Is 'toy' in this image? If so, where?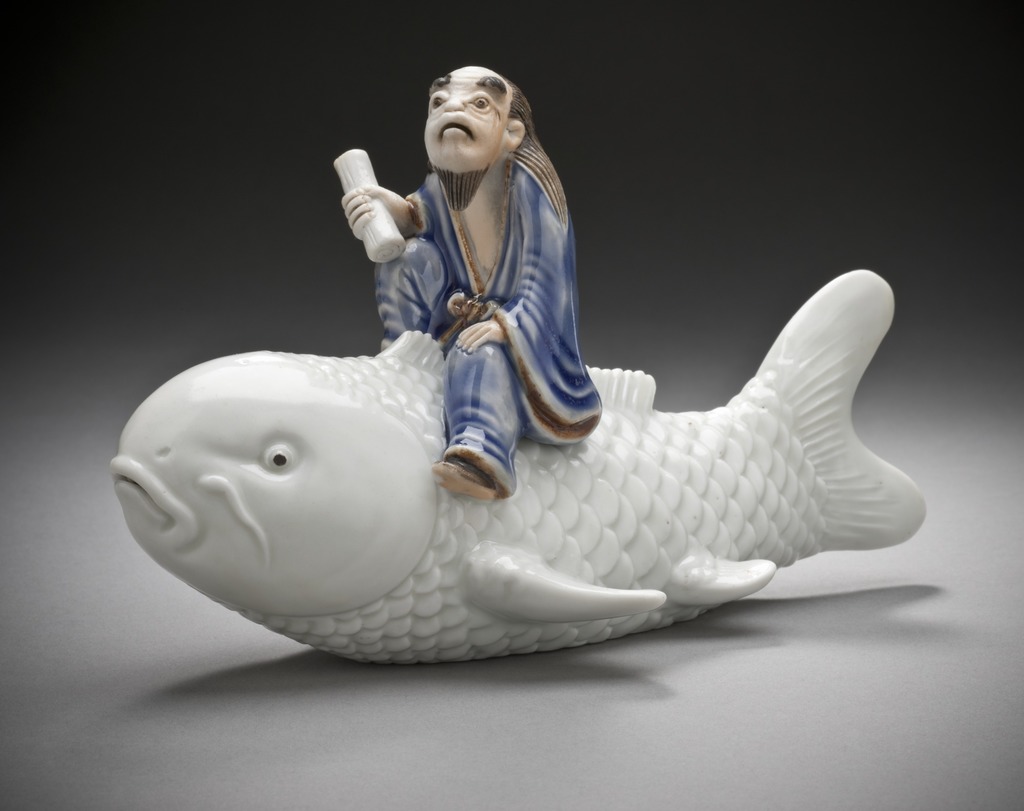
Yes, at (330,61,604,500).
